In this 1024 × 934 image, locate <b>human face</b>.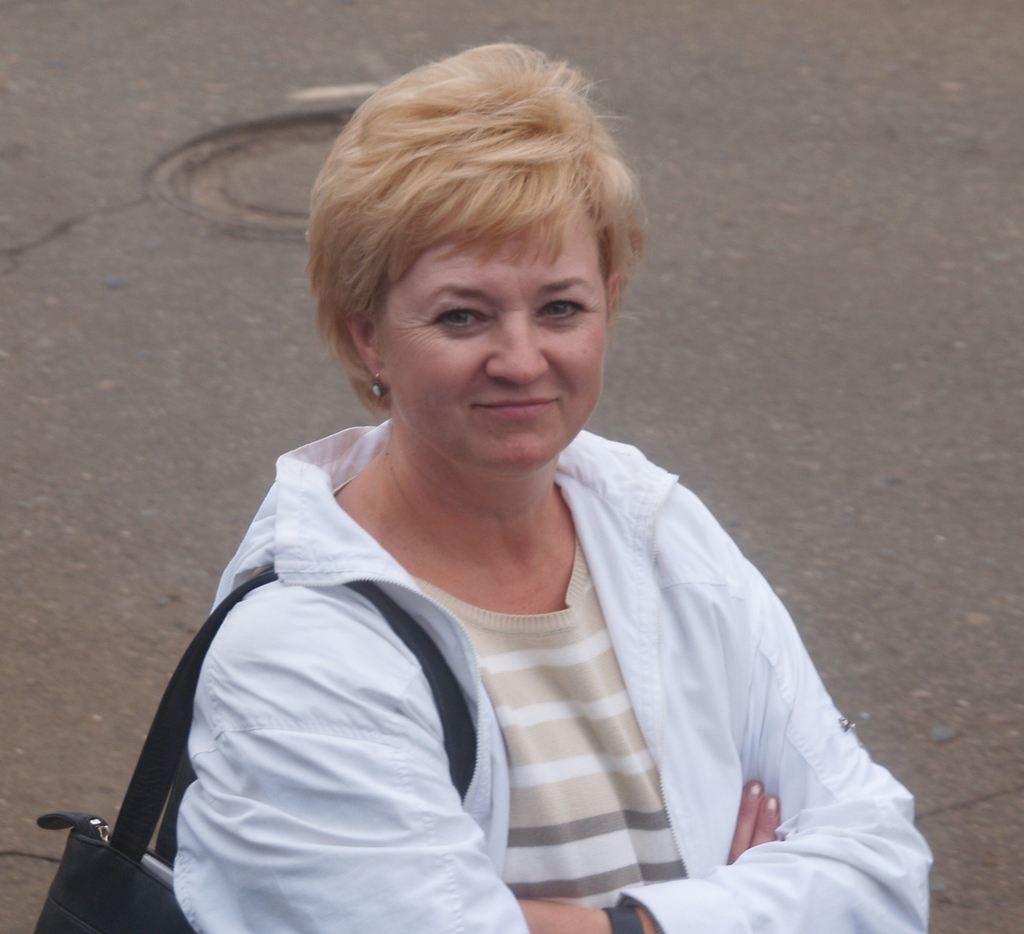
Bounding box: x1=378 y1=202 x2=609 y2=467.
